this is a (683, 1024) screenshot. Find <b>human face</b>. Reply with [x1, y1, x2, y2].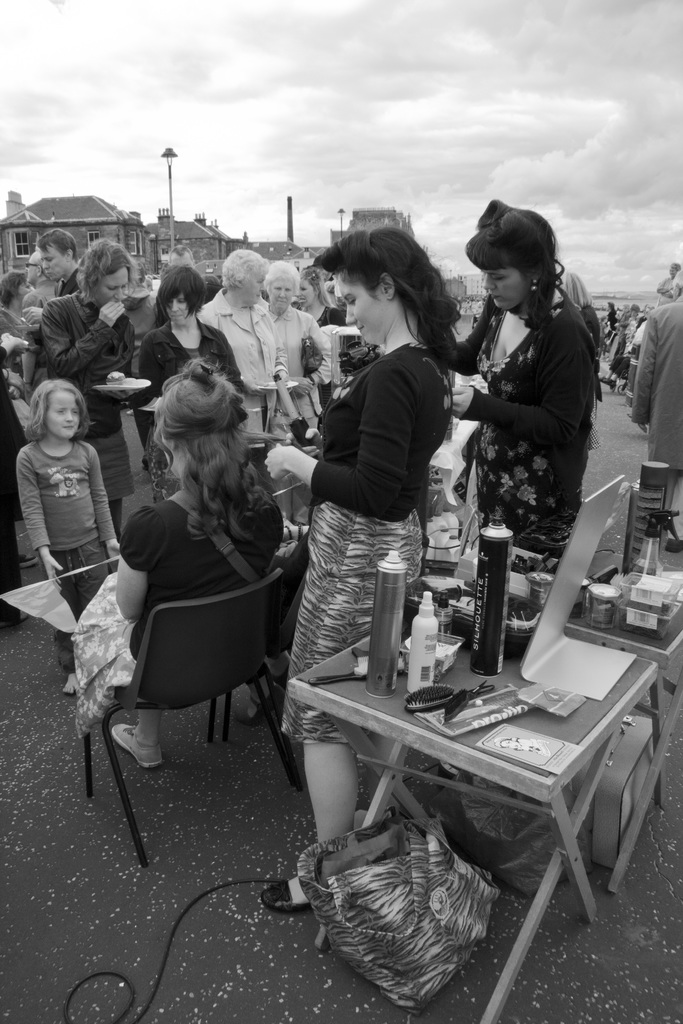
[337, 273, 389, 345].
